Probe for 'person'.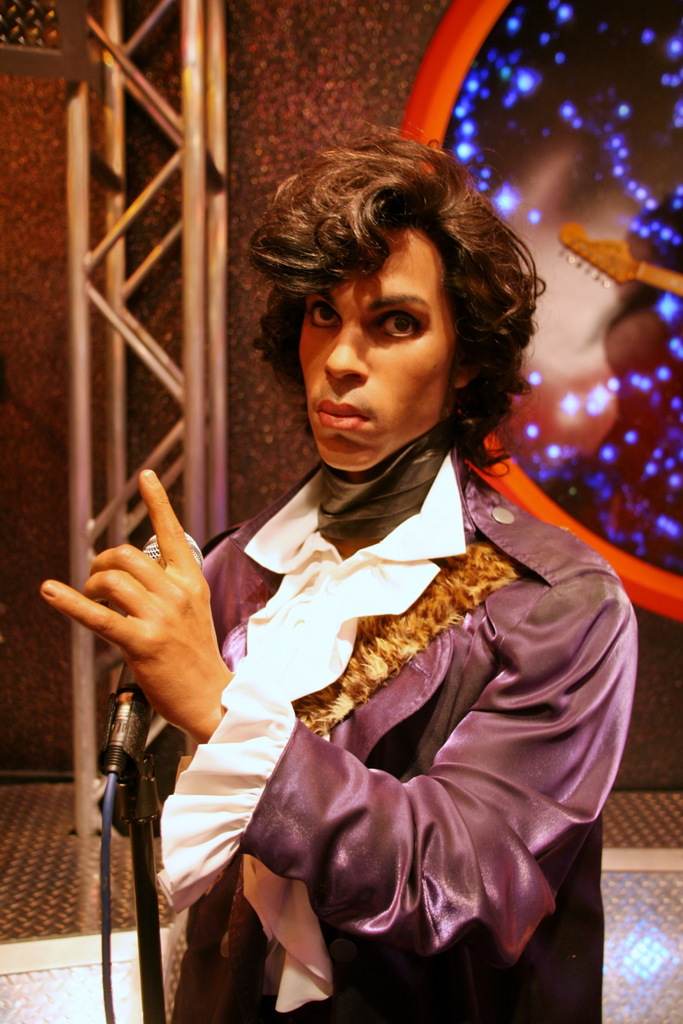
Probe result: [left=134, top=111, right=625, bottom=1010].
